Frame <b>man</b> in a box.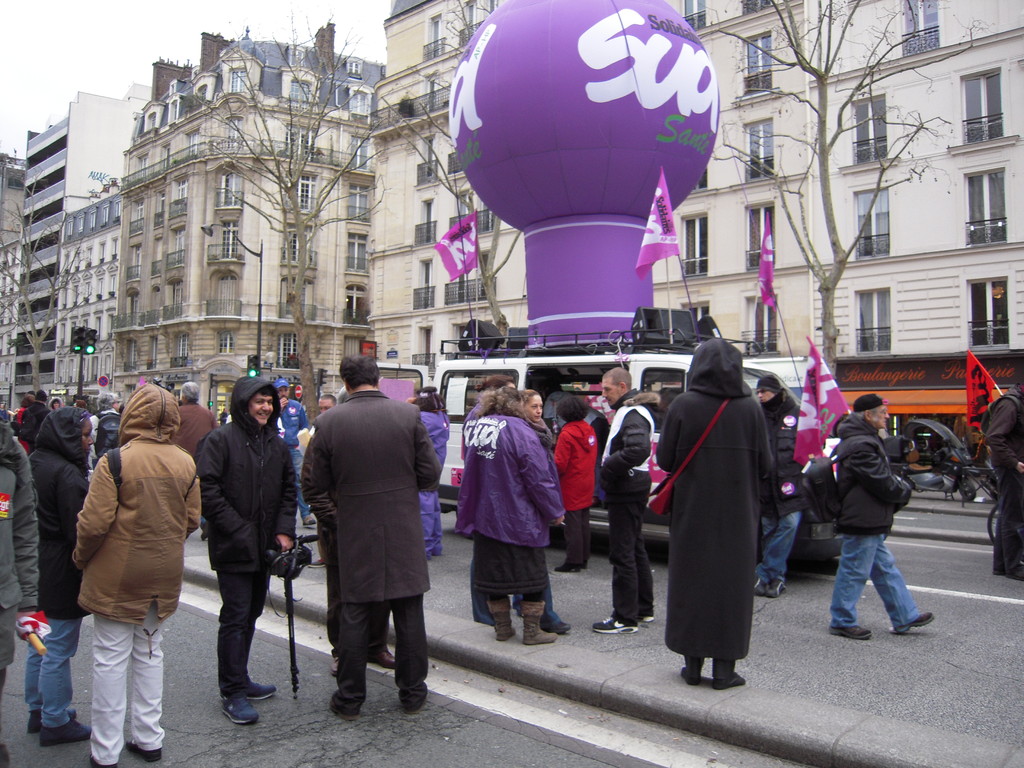
detection(273, 378, 320, 527).
